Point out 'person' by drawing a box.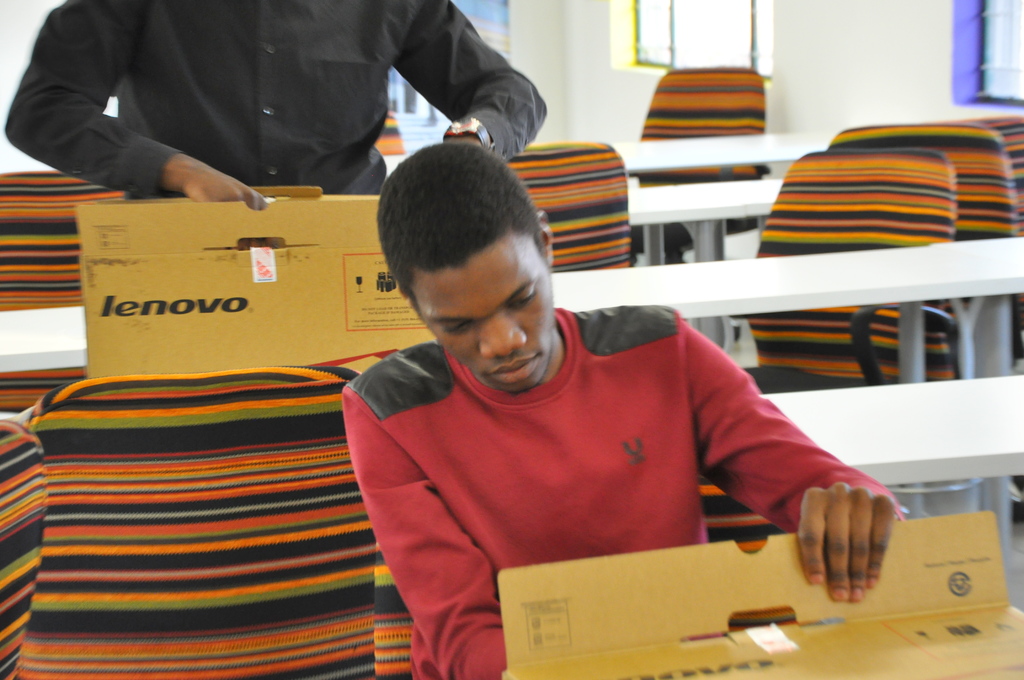
3 0 554 209.
